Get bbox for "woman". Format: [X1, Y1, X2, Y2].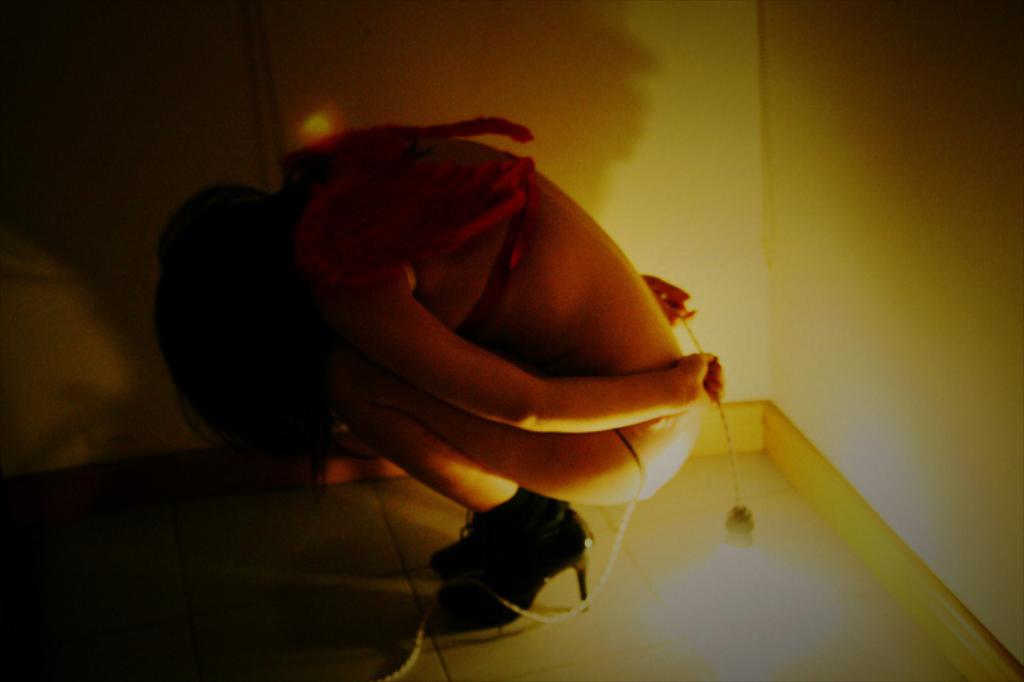
[115, 63, 806, 608].
